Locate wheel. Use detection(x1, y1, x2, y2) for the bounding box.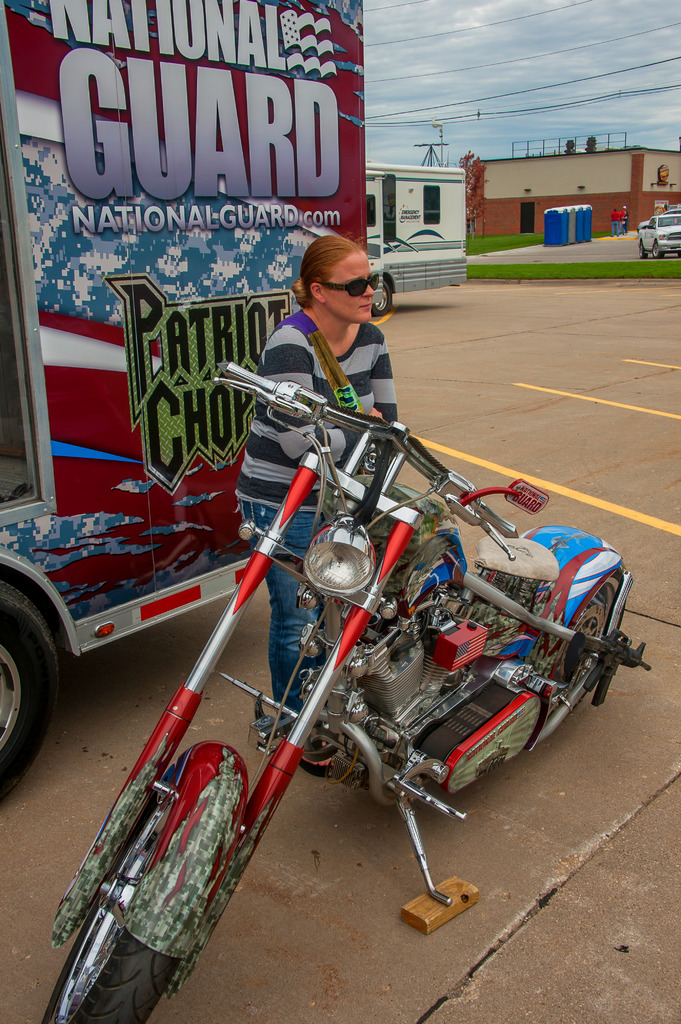
detection(37, 786, 225, 1023).
